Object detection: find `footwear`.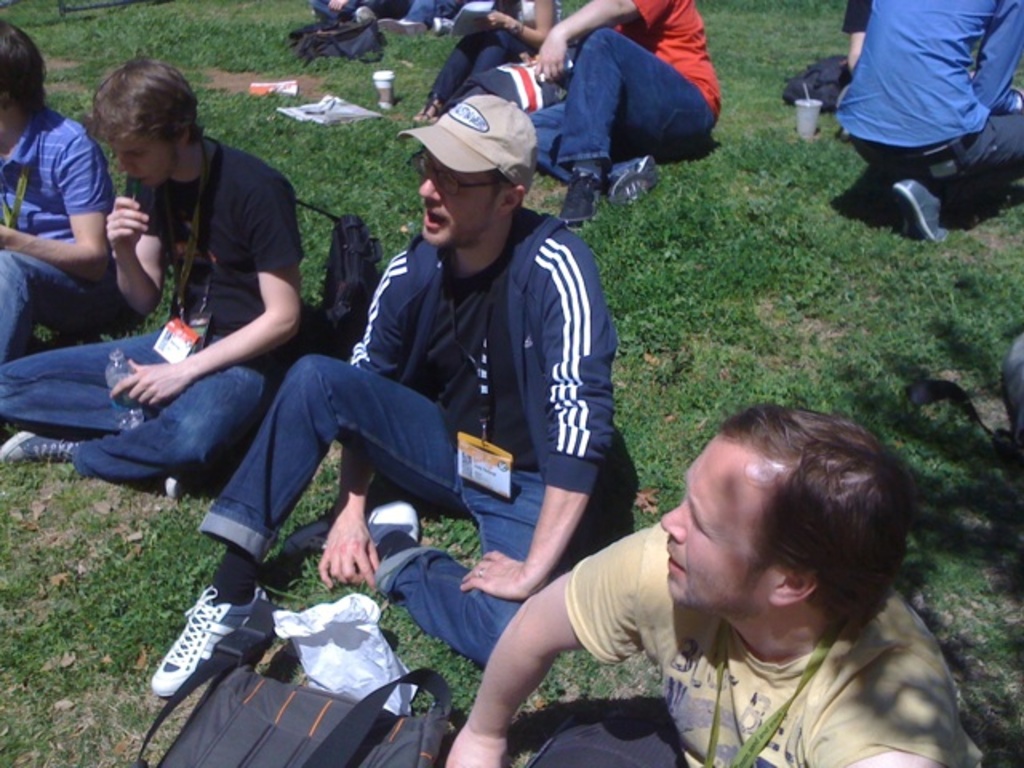
134, 565, 275, 725.
